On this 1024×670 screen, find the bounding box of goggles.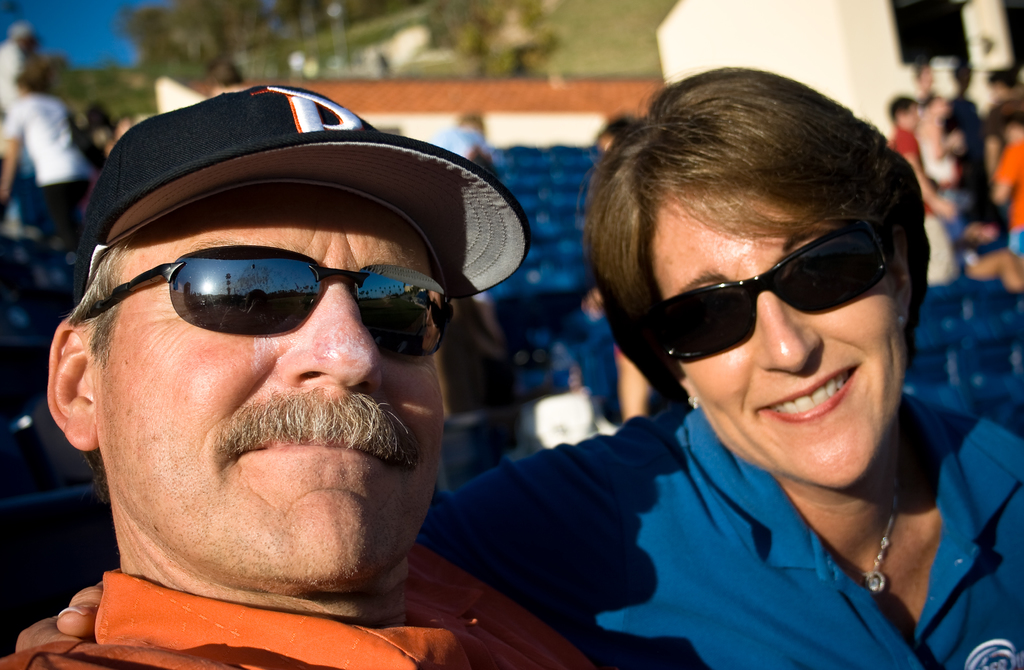
Bounding box: (83, 240, 473, 368).
